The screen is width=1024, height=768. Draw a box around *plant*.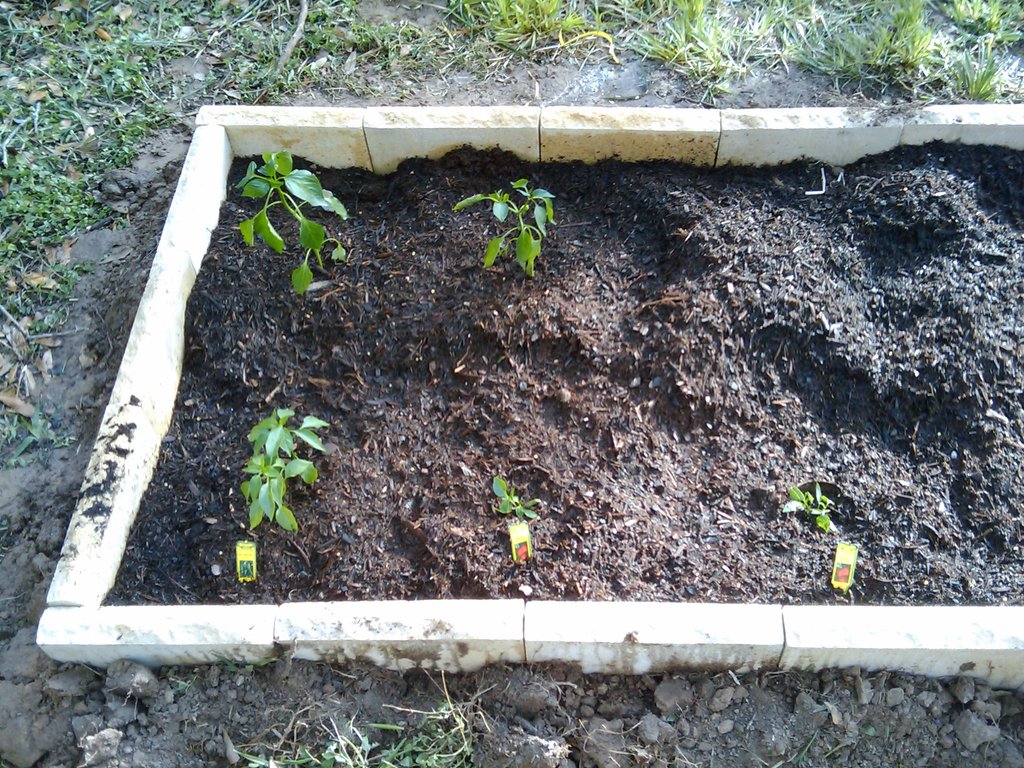
495:474:540:521.
